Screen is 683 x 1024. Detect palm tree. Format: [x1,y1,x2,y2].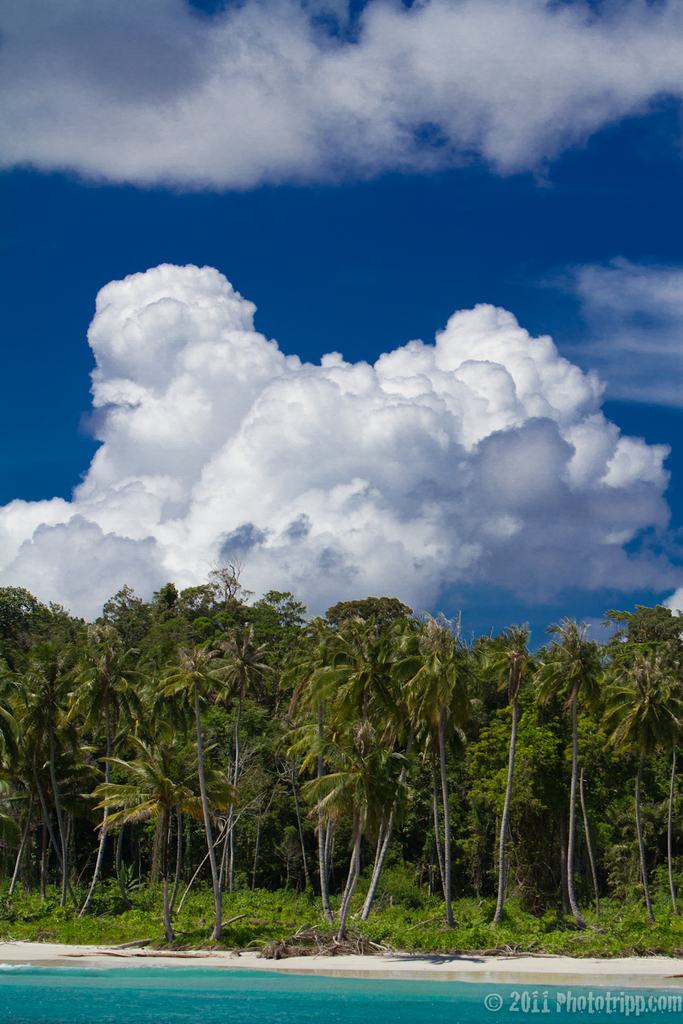
[593,626,682,852].
